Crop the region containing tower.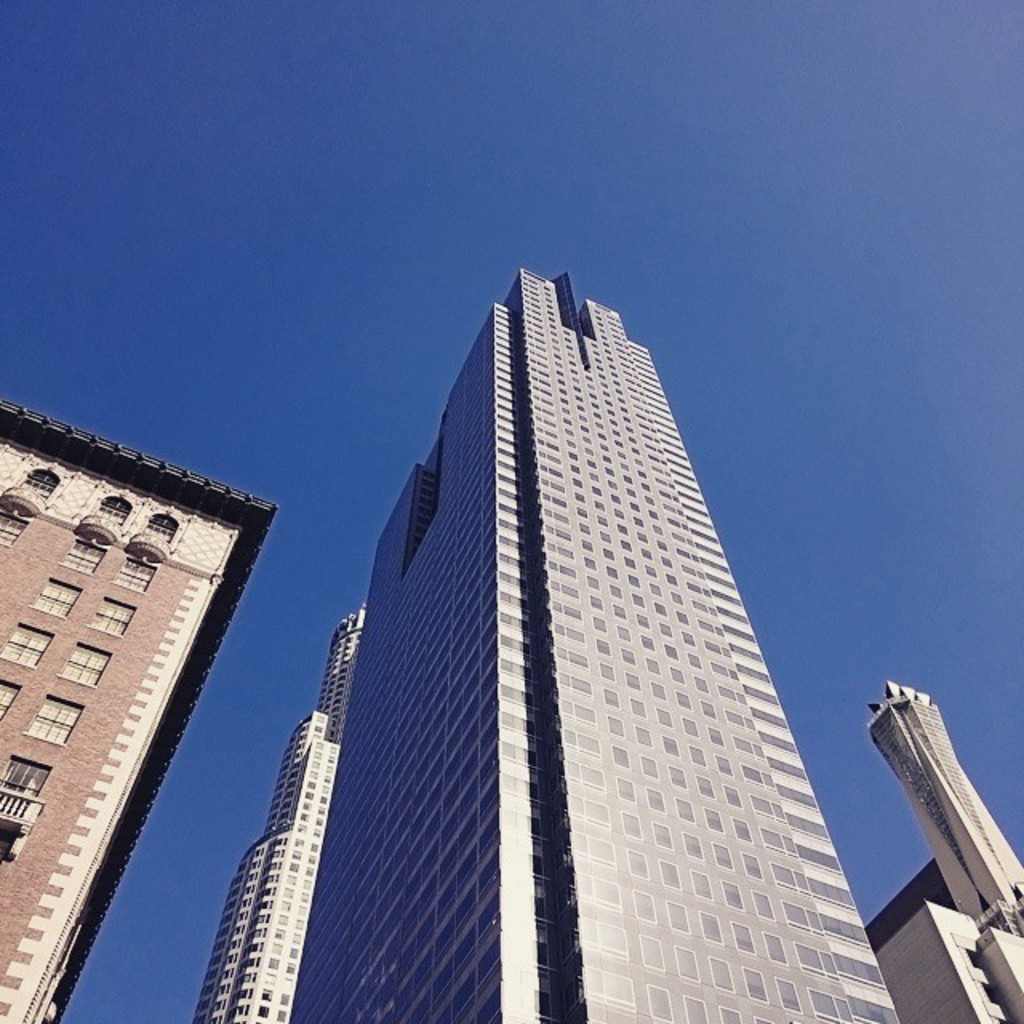
Crop region: [194, 598, 352, 1016].
